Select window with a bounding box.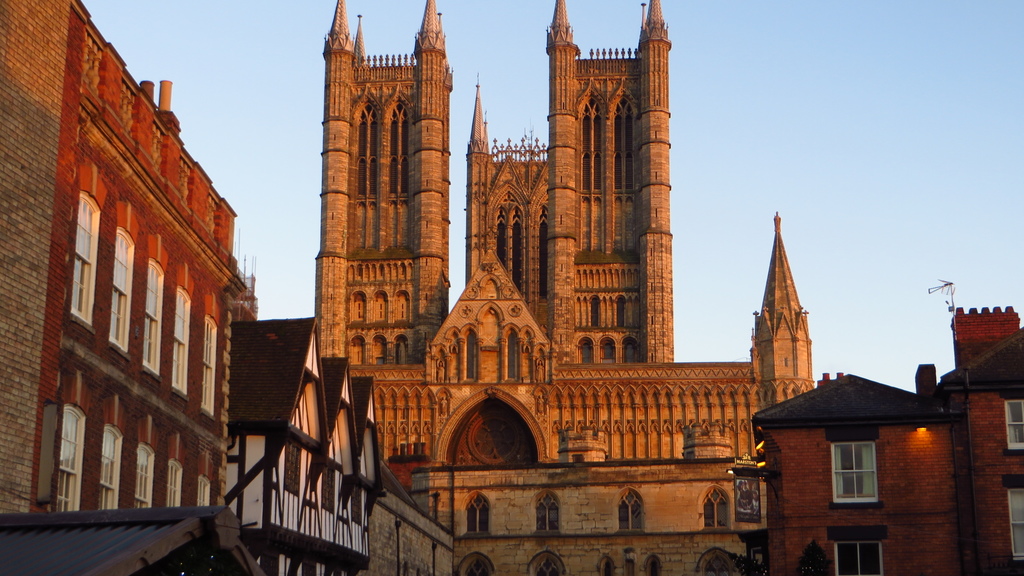
<box>169,284,193,396</box>.
